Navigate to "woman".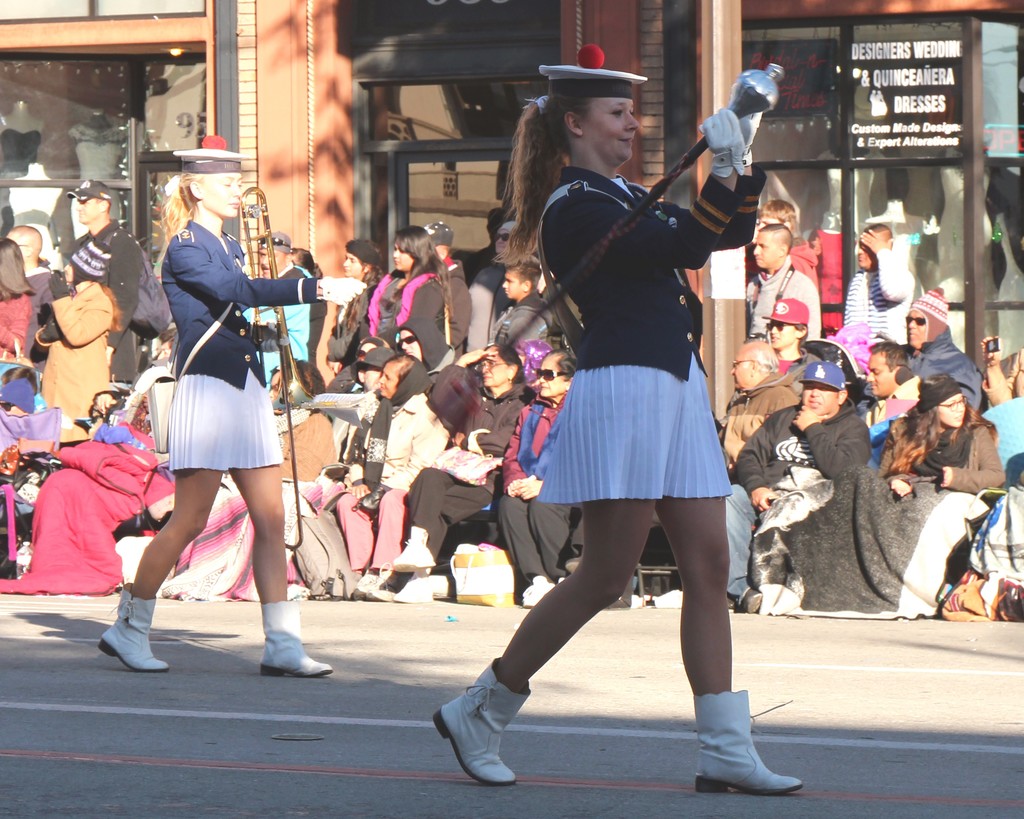
Navigation target: box=[387, 339, 532, 599].
